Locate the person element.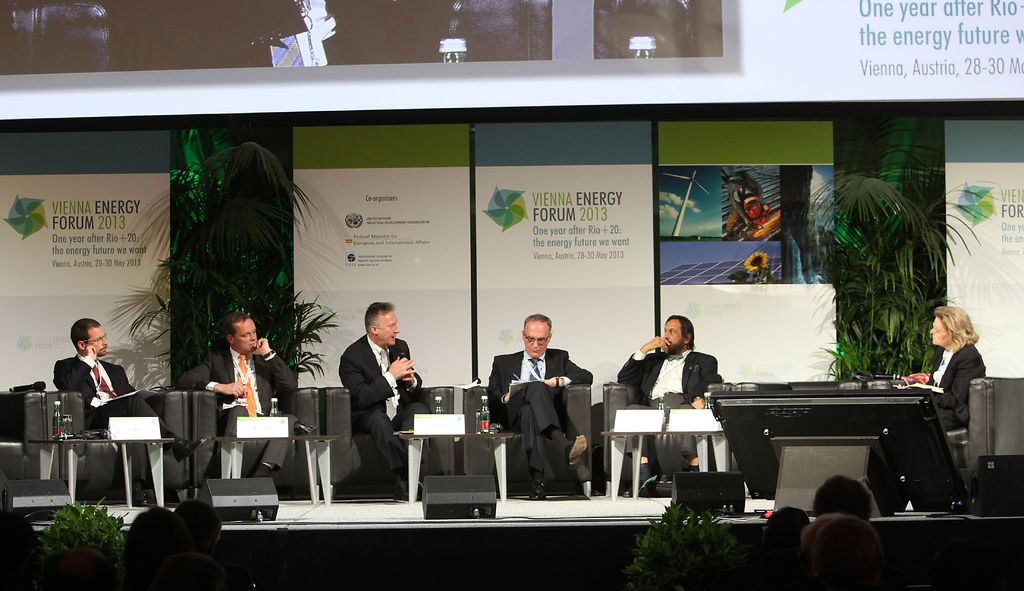
Element bbox: 761,505,808,550.
